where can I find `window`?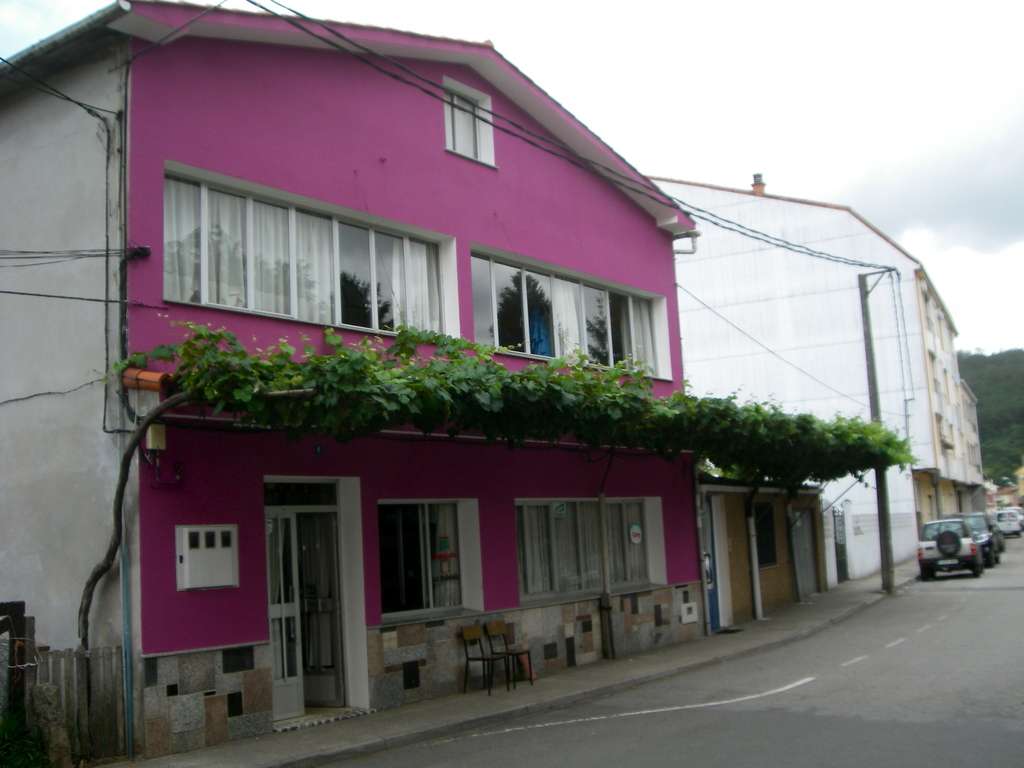
You can find it at <box>372,470,478,643</box>.
